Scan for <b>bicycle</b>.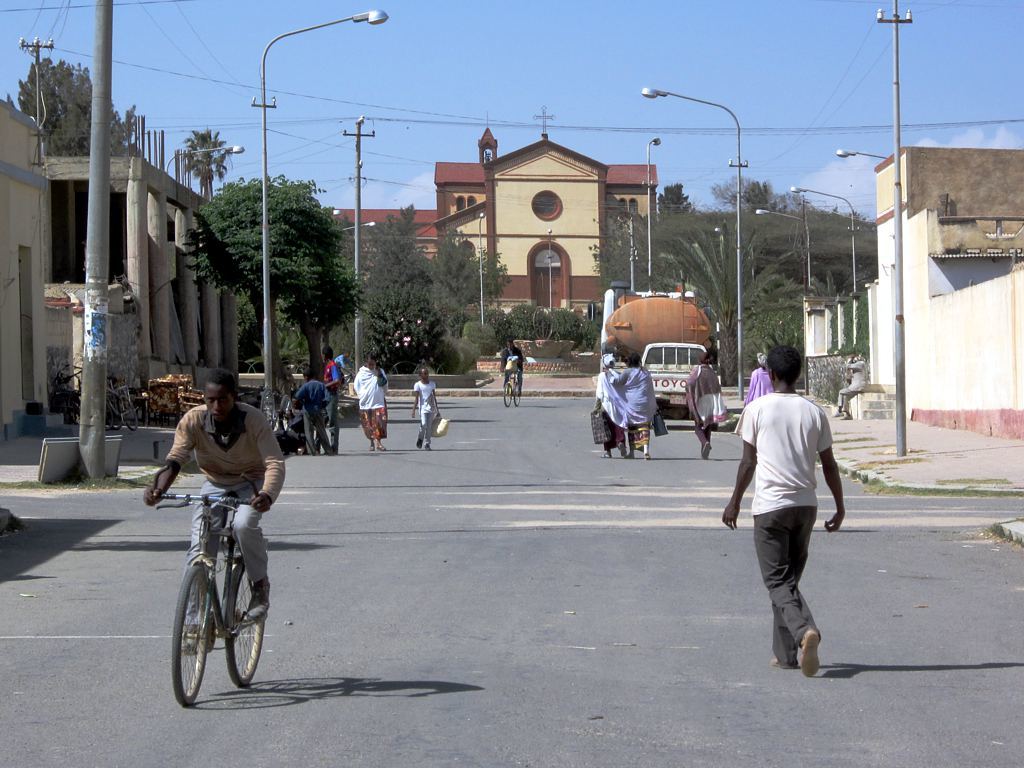
Scan result: (x1=261, y1=387, x2=289, y2=435).
